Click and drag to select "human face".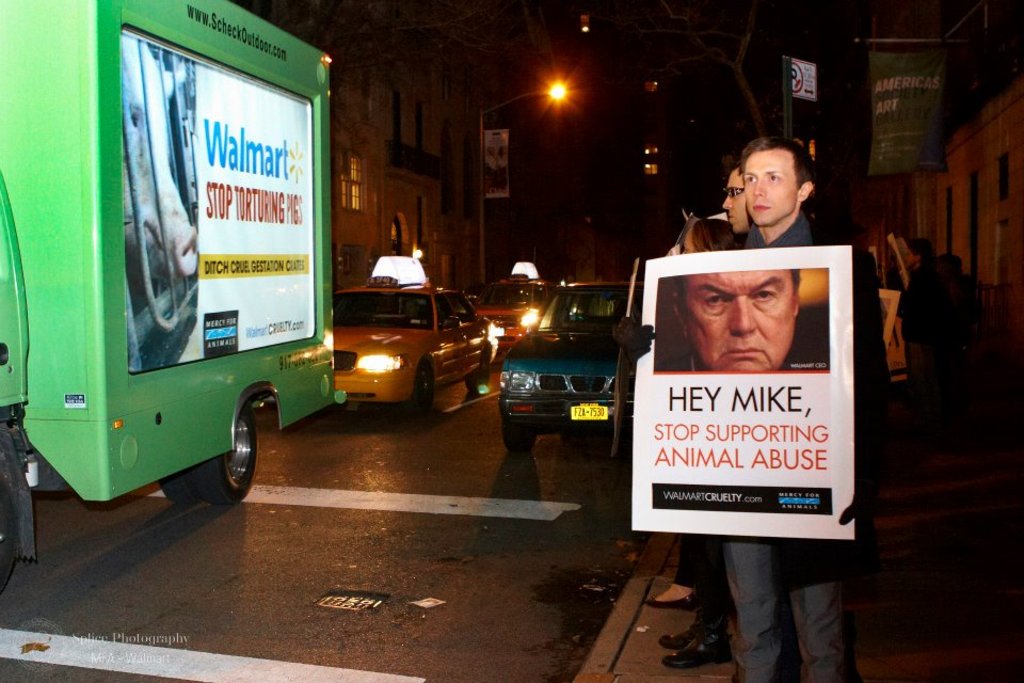
Selection: <region>745, 150, 798, 223</region>.
